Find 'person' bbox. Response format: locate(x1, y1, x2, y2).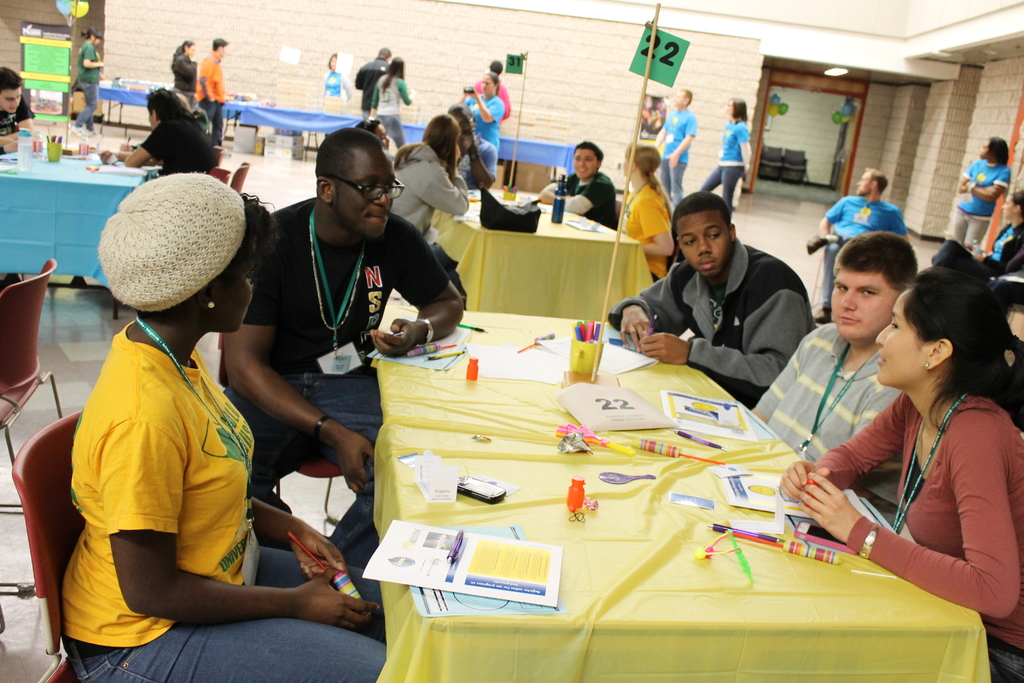
locate(318, 48, 355, 119).
